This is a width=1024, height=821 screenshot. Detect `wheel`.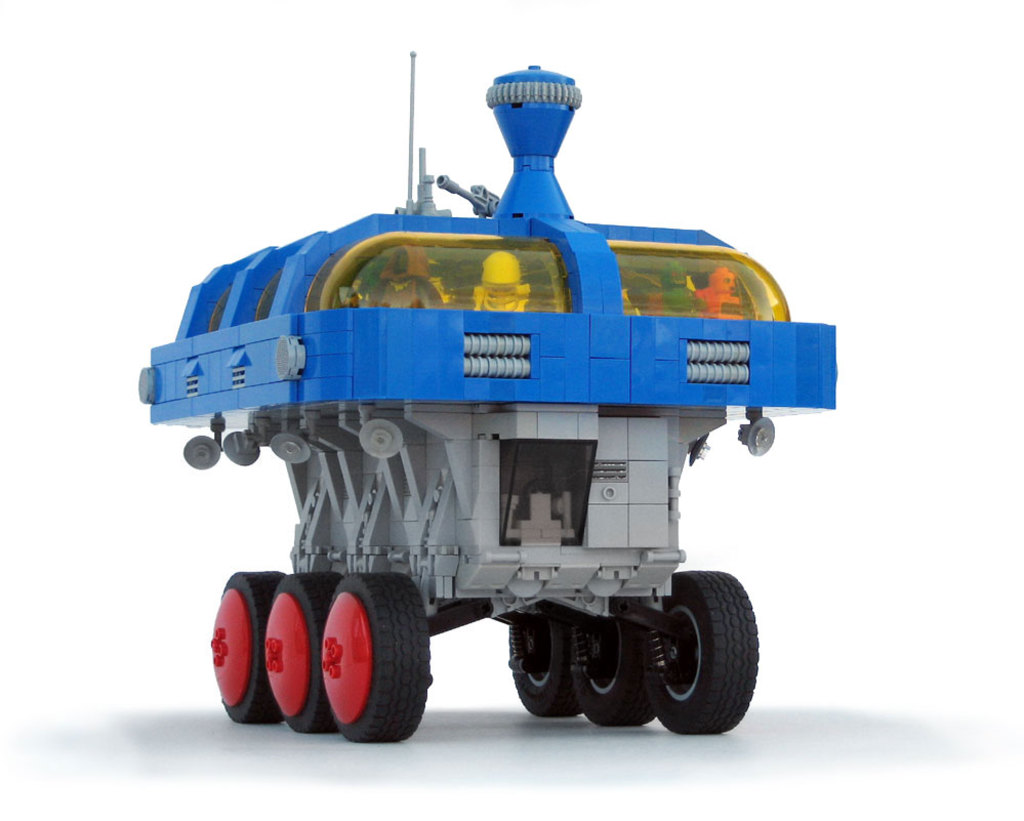
(left=318, top=567, right=428, bottom=752).
